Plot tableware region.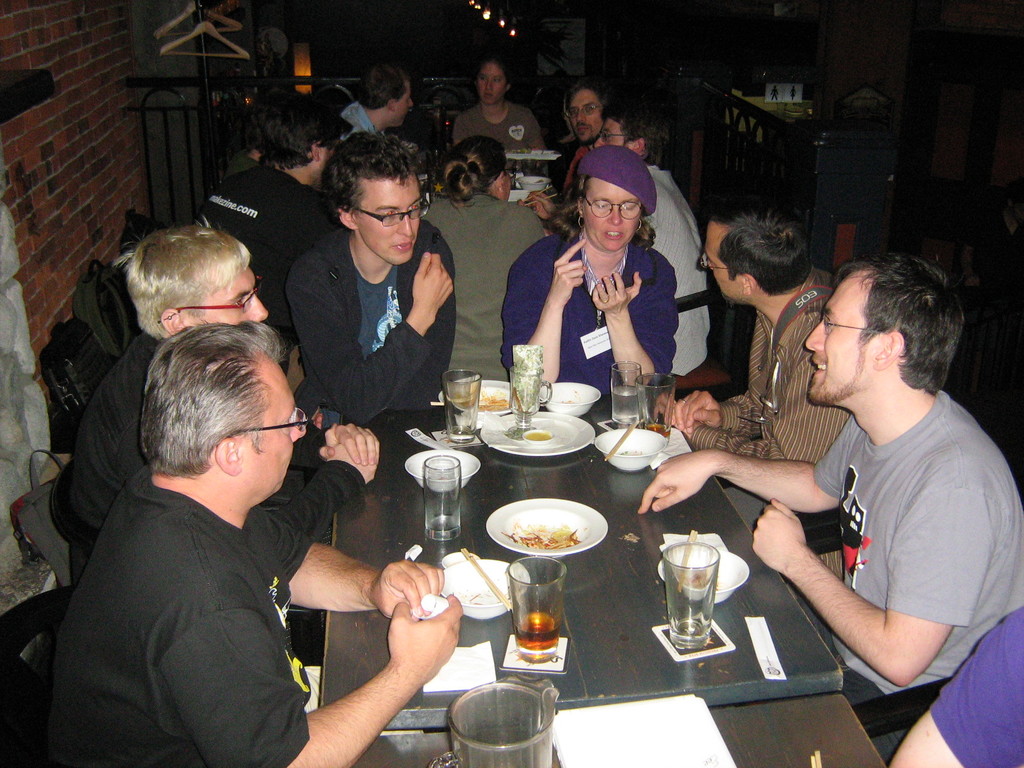
Plotted at (657,542,748,599).
